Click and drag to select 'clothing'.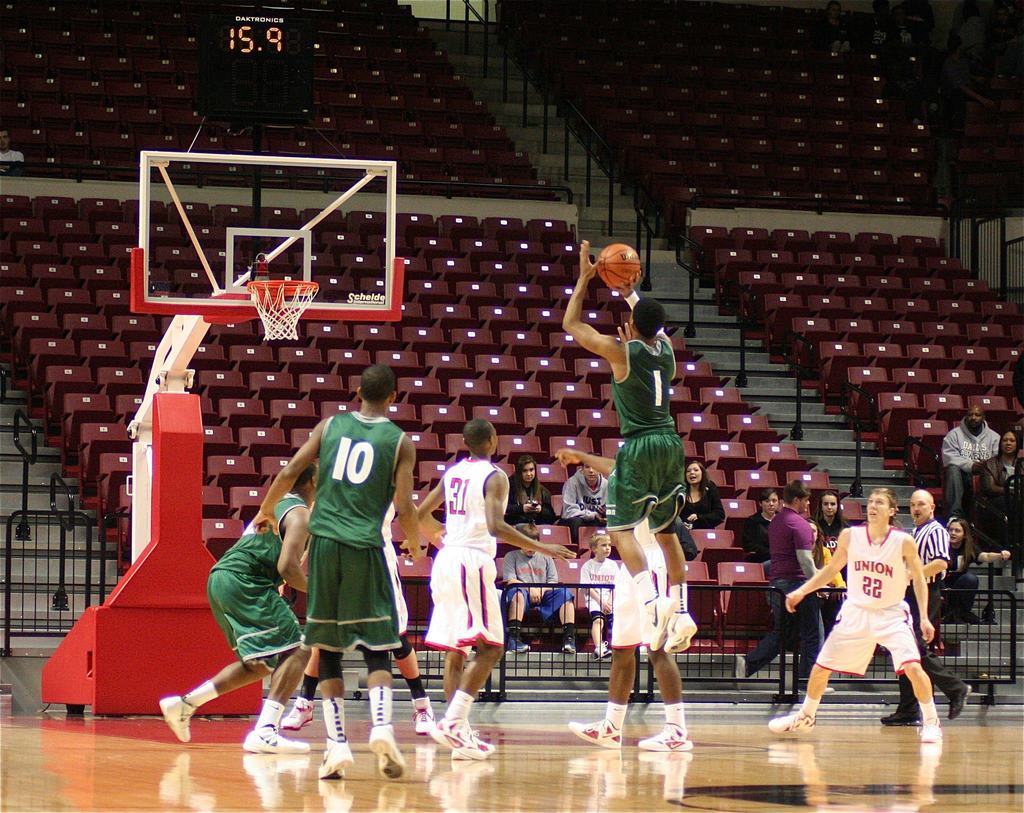
Selection: [x1=579, y1=554, x2=618, y2=627].
